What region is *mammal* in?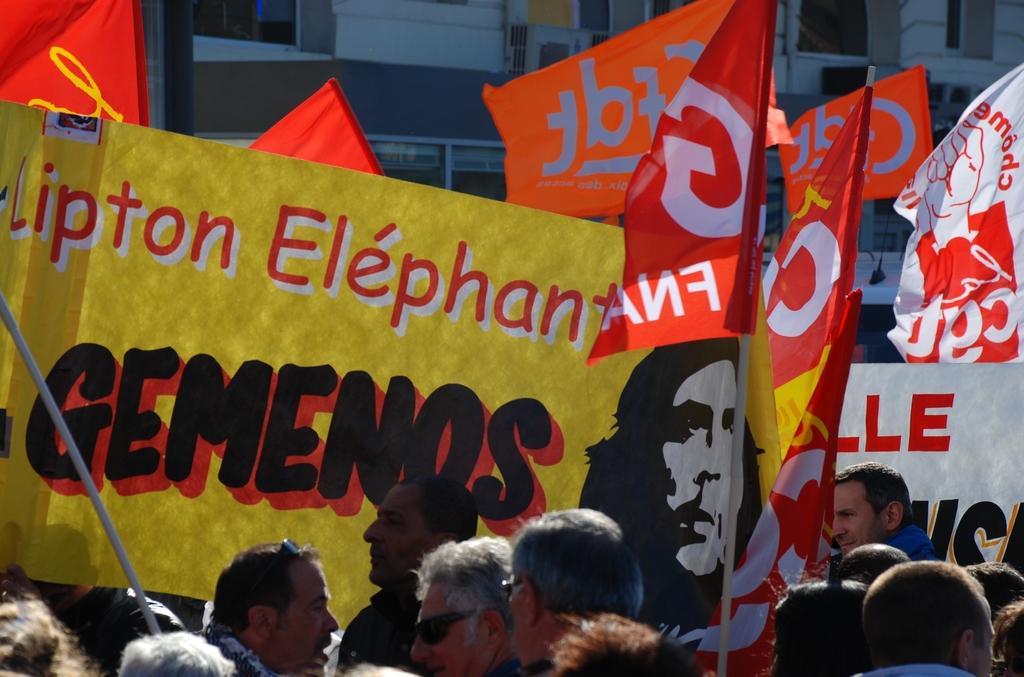
{"x1": 579, "y1": 331, "x2": 774, "y2": 626}.
